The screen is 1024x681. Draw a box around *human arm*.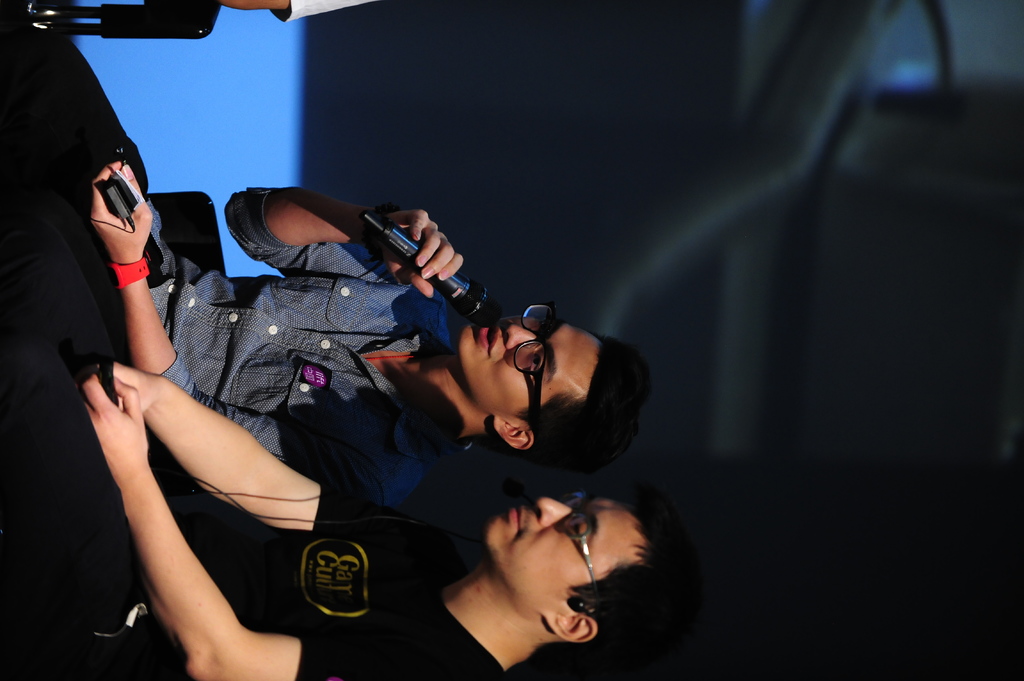
218, 187, 476, 275.
